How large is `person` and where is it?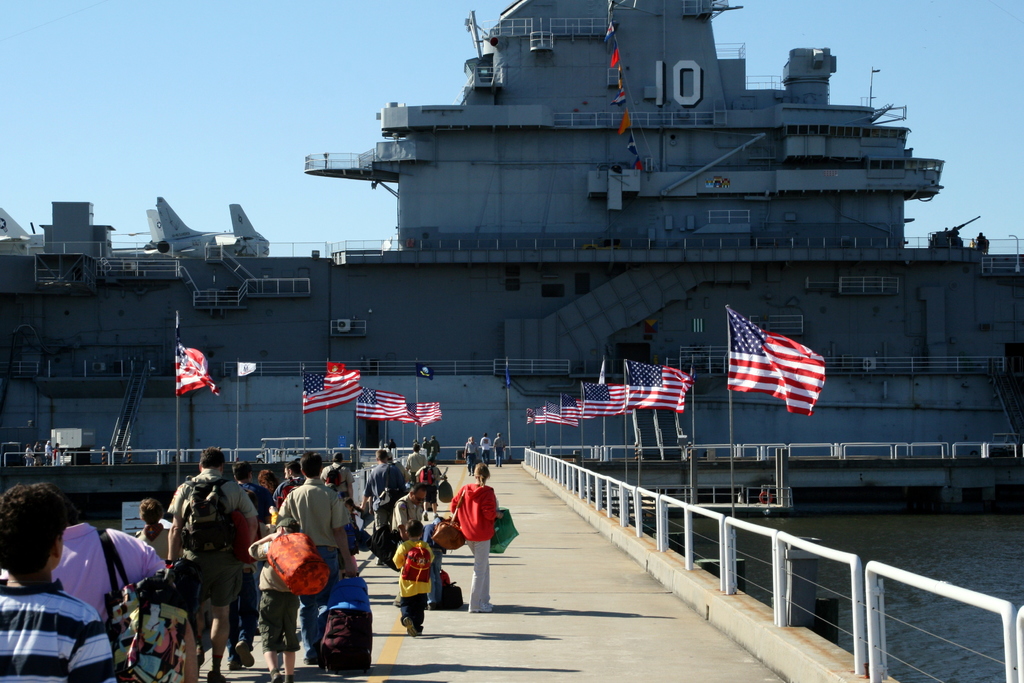
Bounding box: box(396, 450, 410, 483).
